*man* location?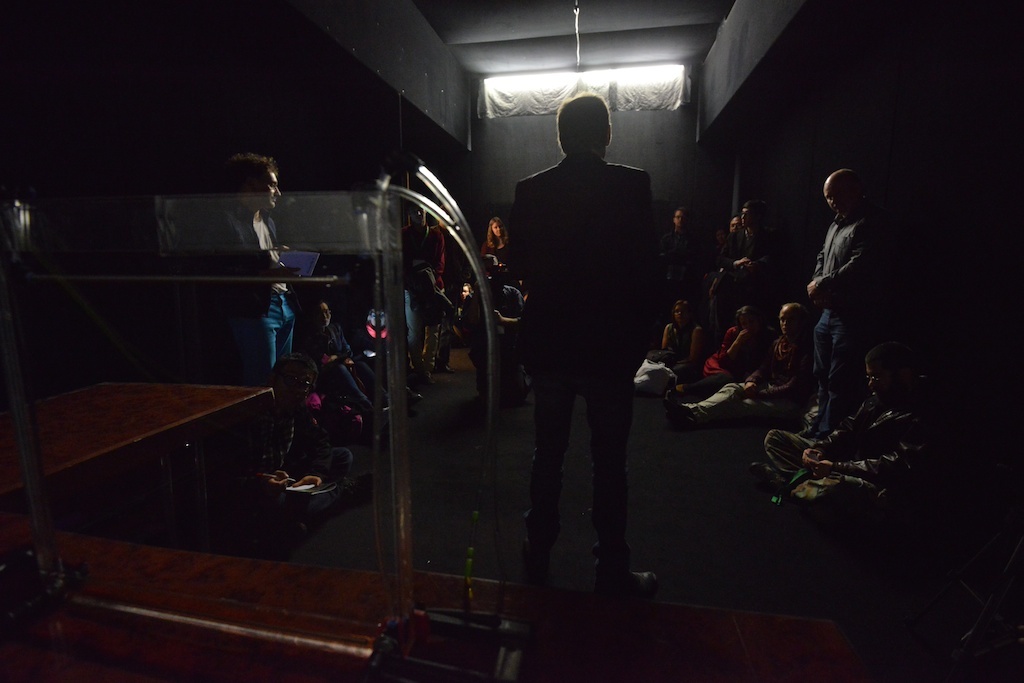
x1=803 y1=170 x2=889 y2=456
